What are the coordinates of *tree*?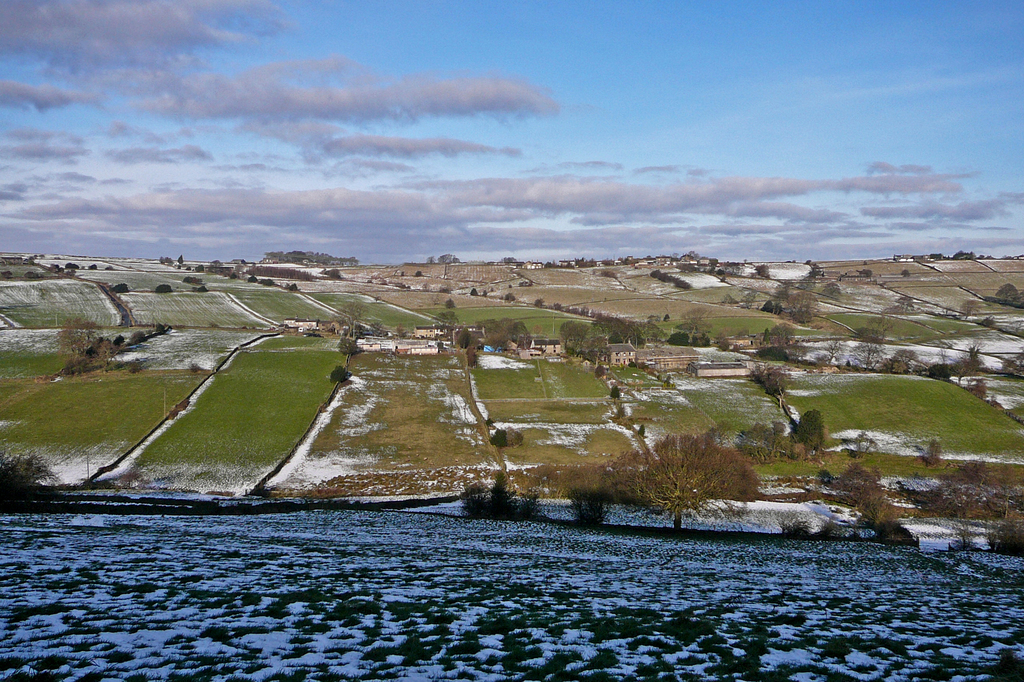
locate(455, 327, 472, 351).
